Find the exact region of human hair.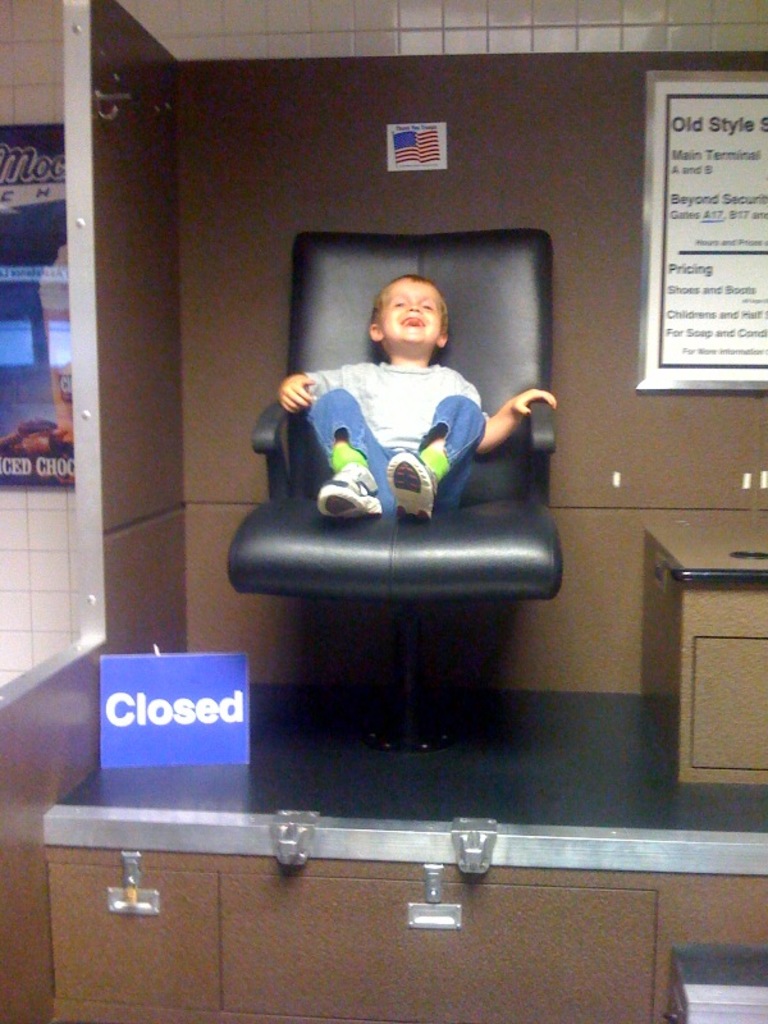
Exact region: bbox=[369, 273, 448, 332].
